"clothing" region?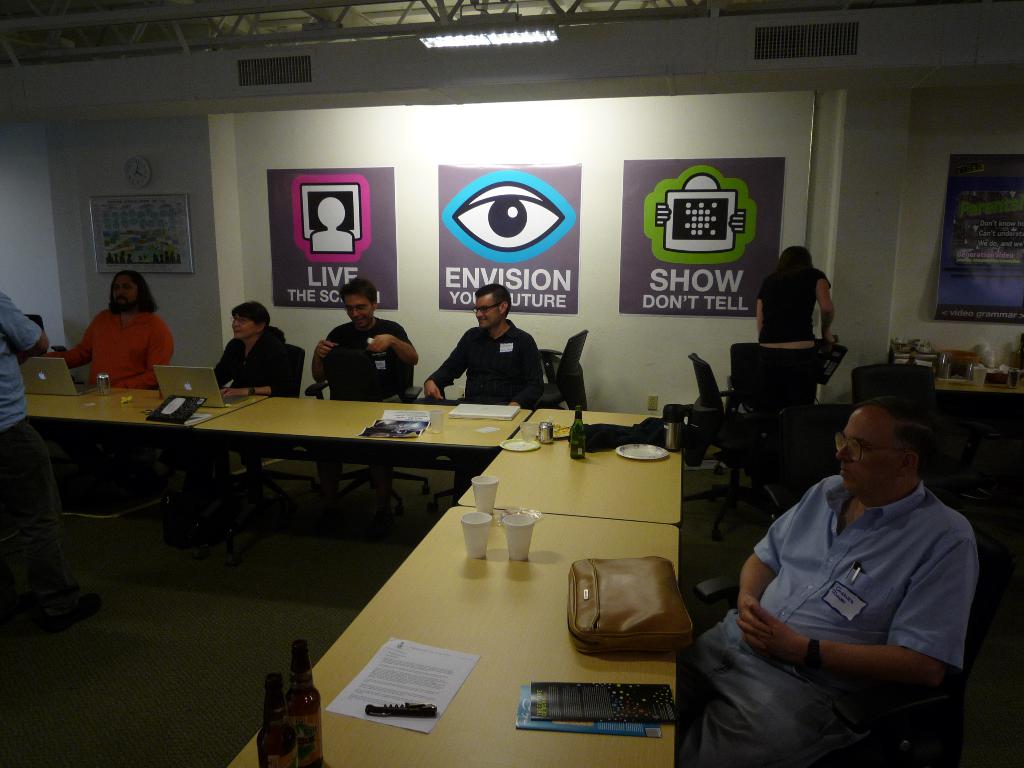
[317, 314, 408, 397]
